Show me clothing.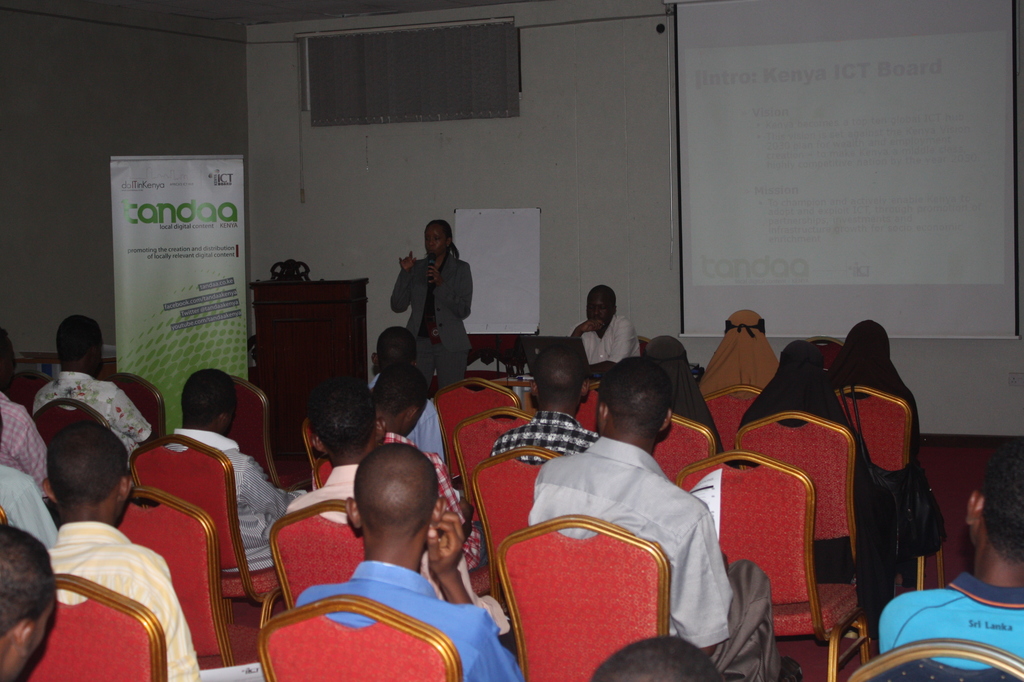
clothing is here: [left=295, top=558, right=526, bottom=681].
